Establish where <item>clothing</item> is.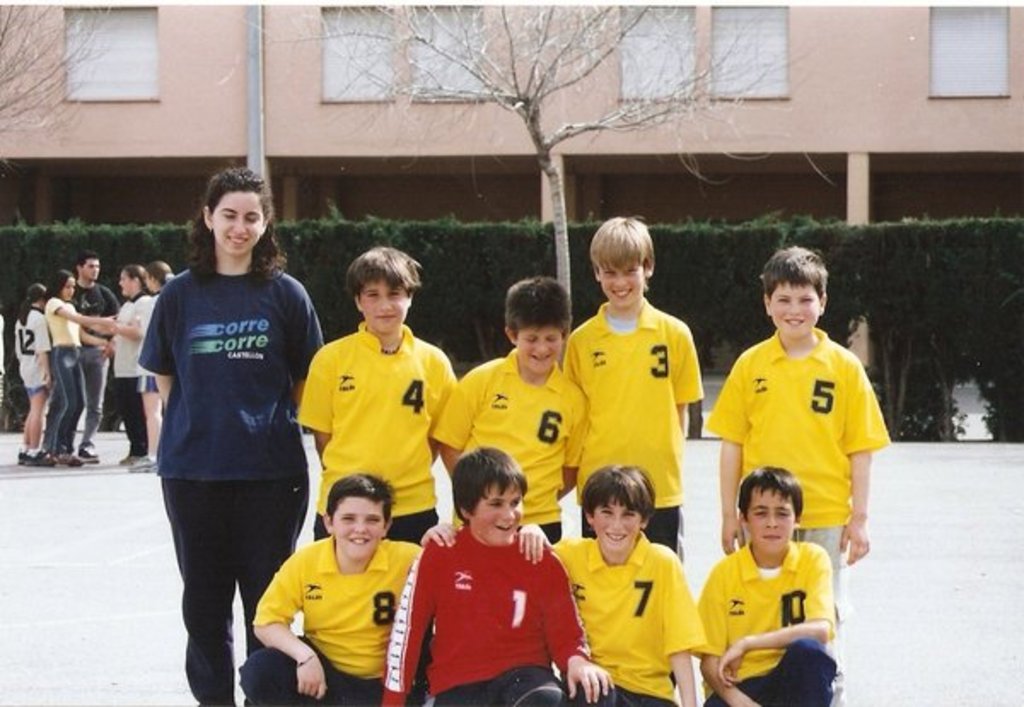
Established at (135, 290, 164, 475).
